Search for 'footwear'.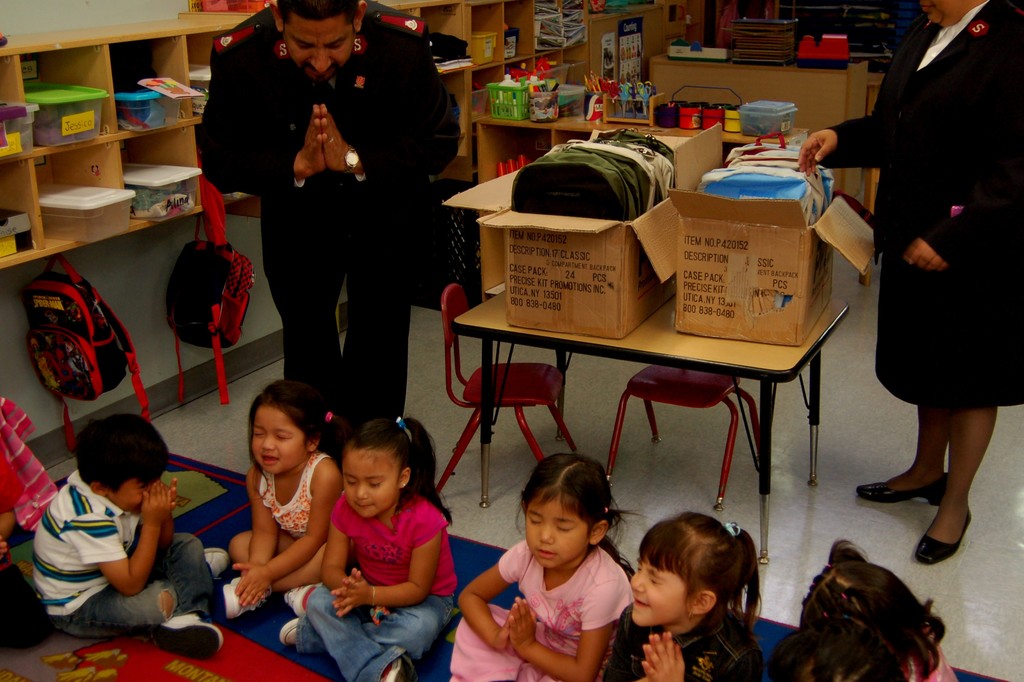
Found at 220:574:273:619.
